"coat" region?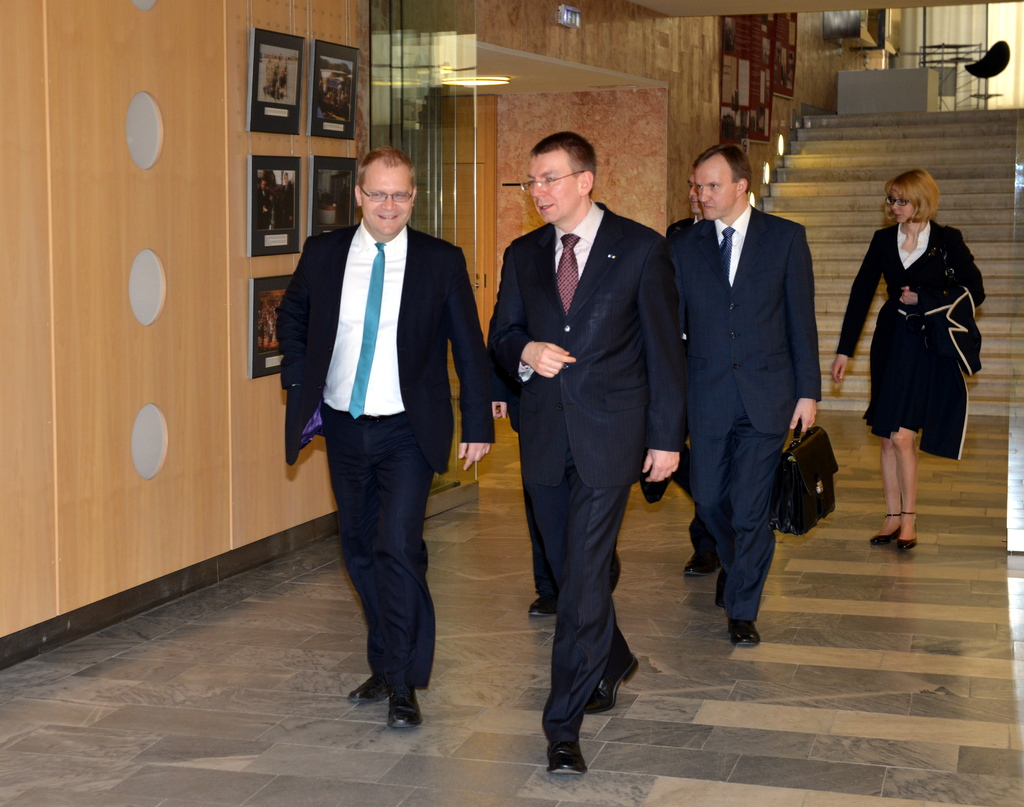
(666, 215, 822, 451)
